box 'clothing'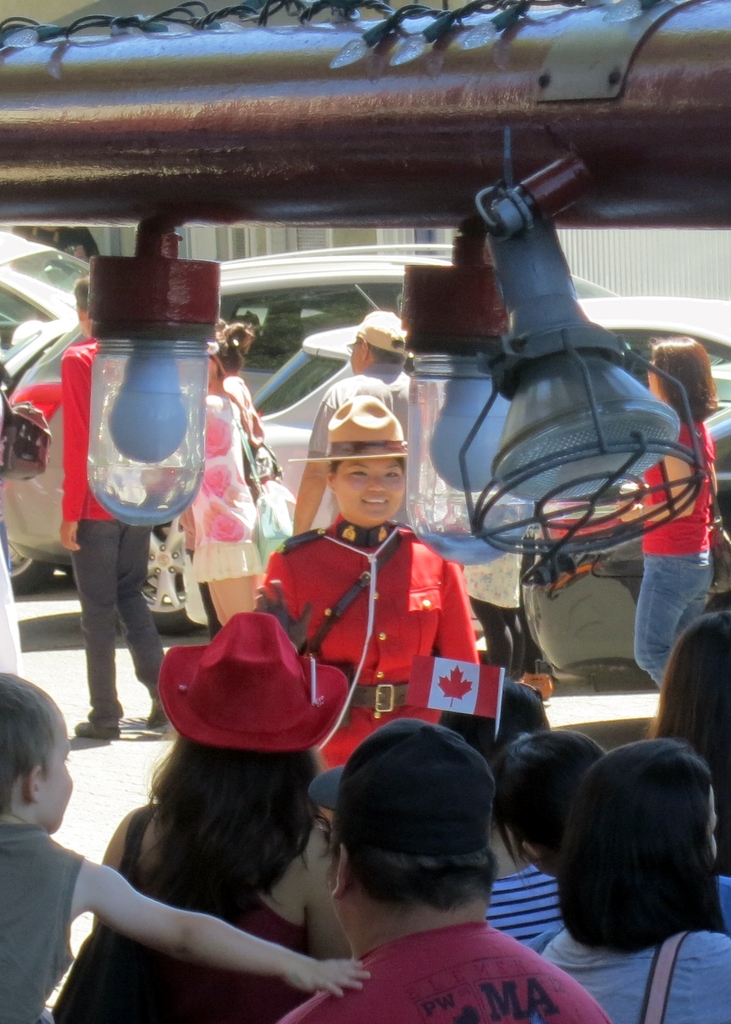
(622,404,727,542)
